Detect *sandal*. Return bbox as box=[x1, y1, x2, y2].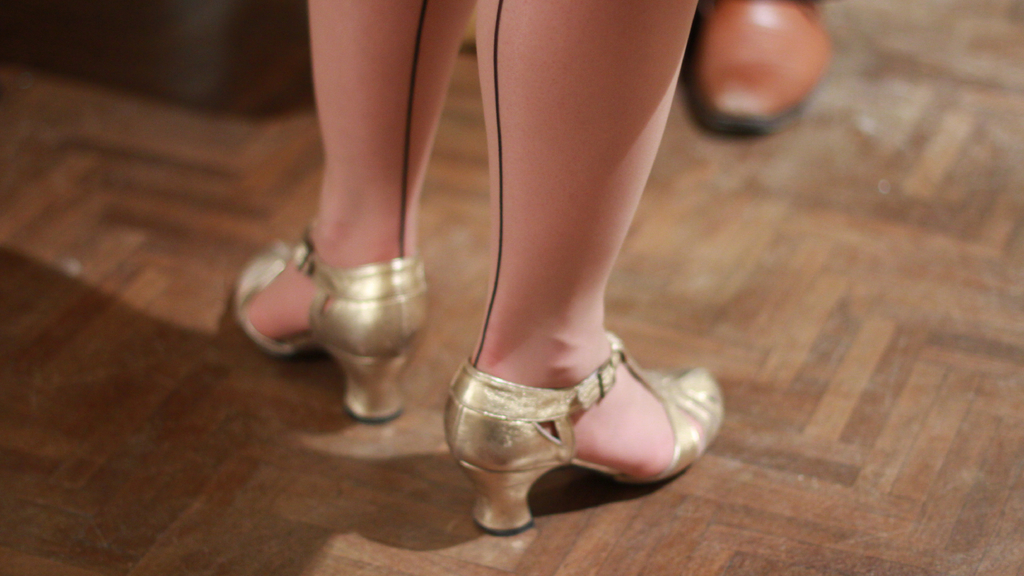
box=[455, 280, 700, 524].
